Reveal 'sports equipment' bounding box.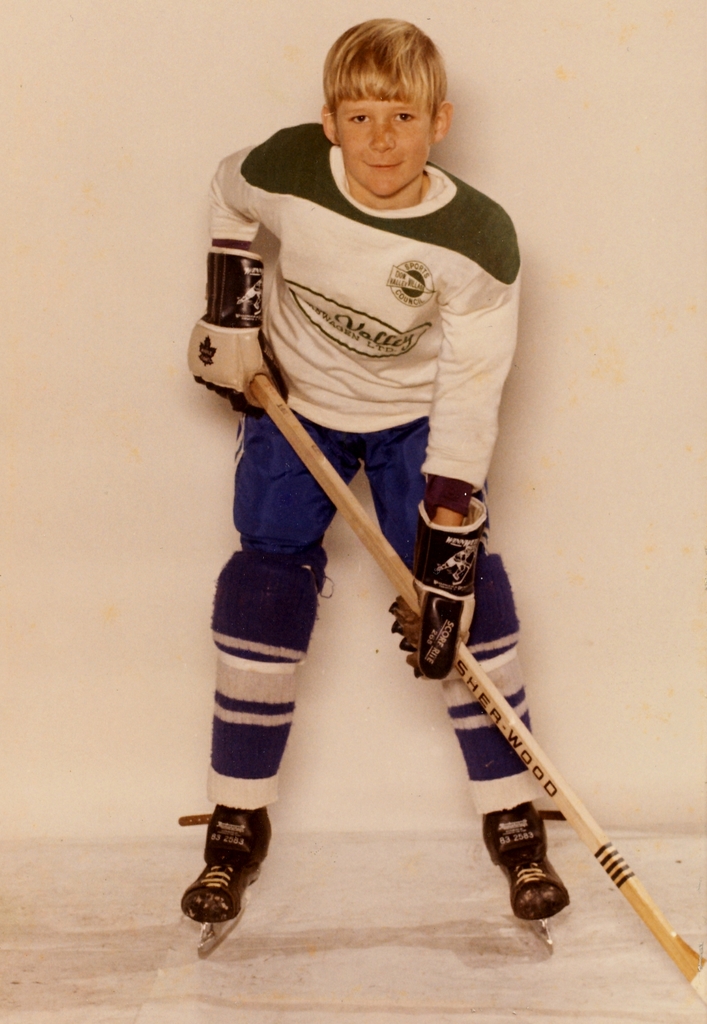
Revealed: <bbox>176, 796, 274, 961</bbox>.
